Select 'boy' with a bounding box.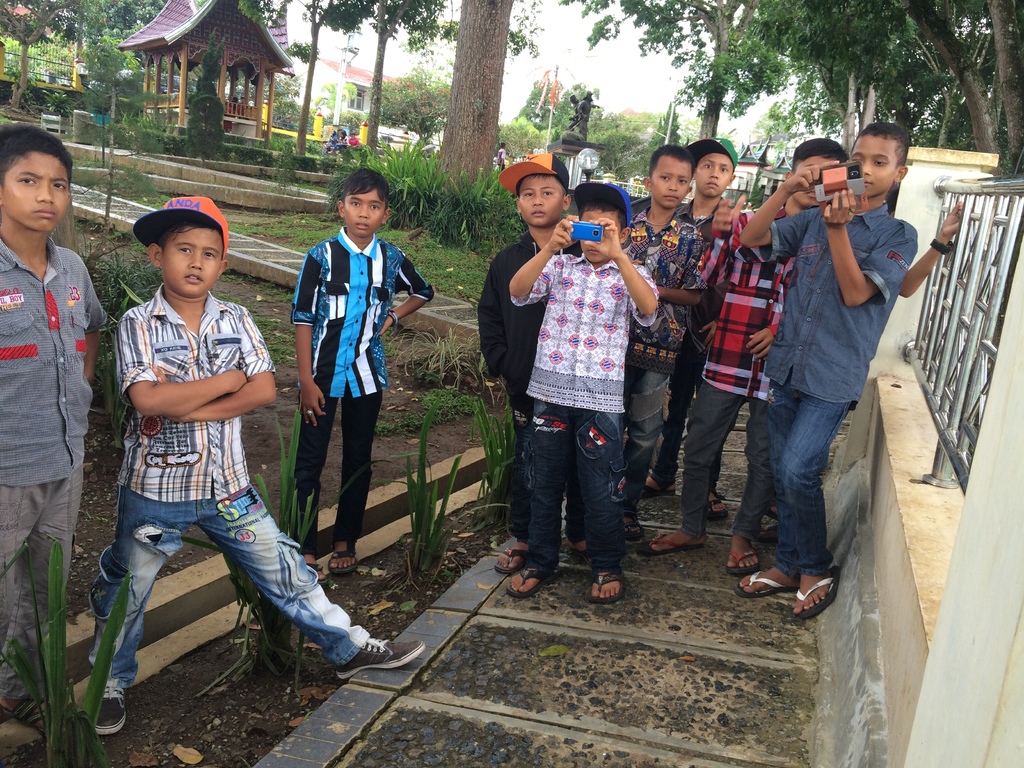
[left=80, top=188, right=323, bottom=664].
